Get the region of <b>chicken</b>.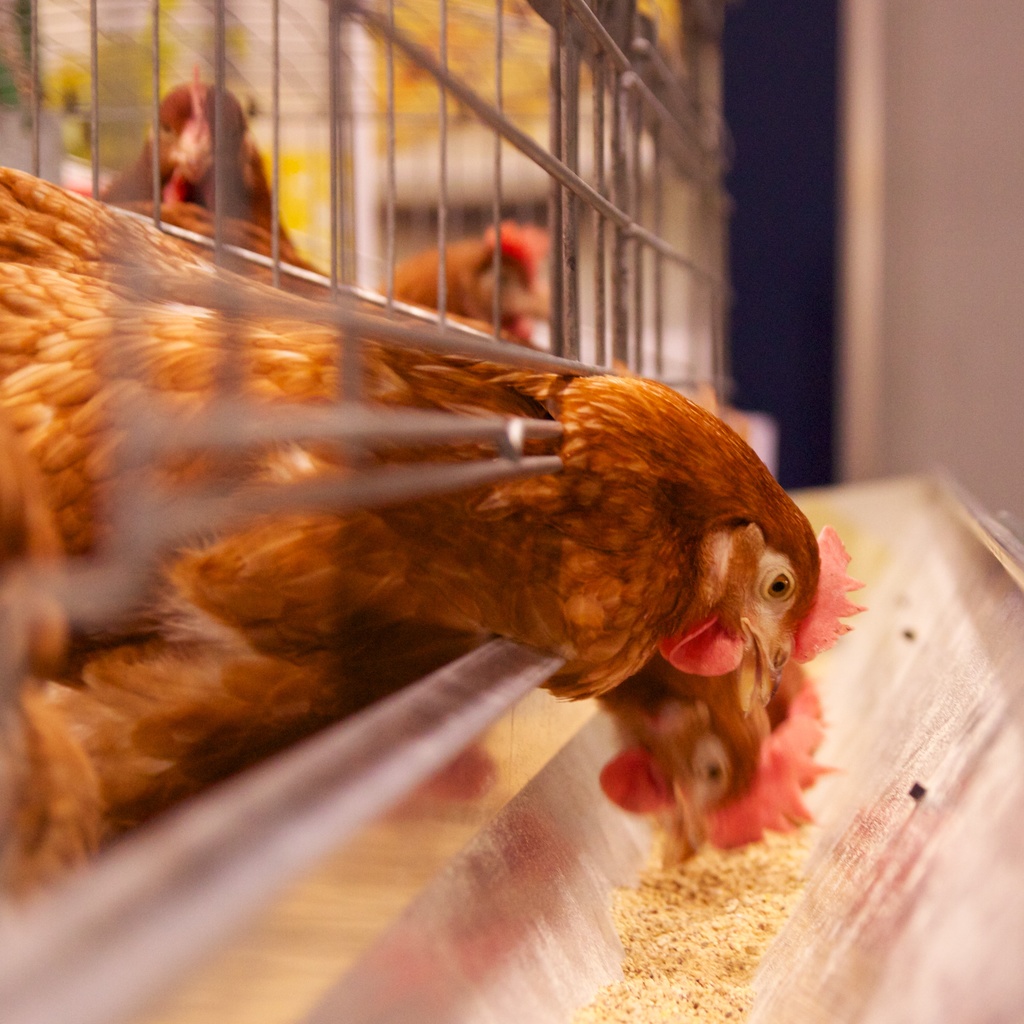
[x1=0, y1=157, x2=860, y2=904].
